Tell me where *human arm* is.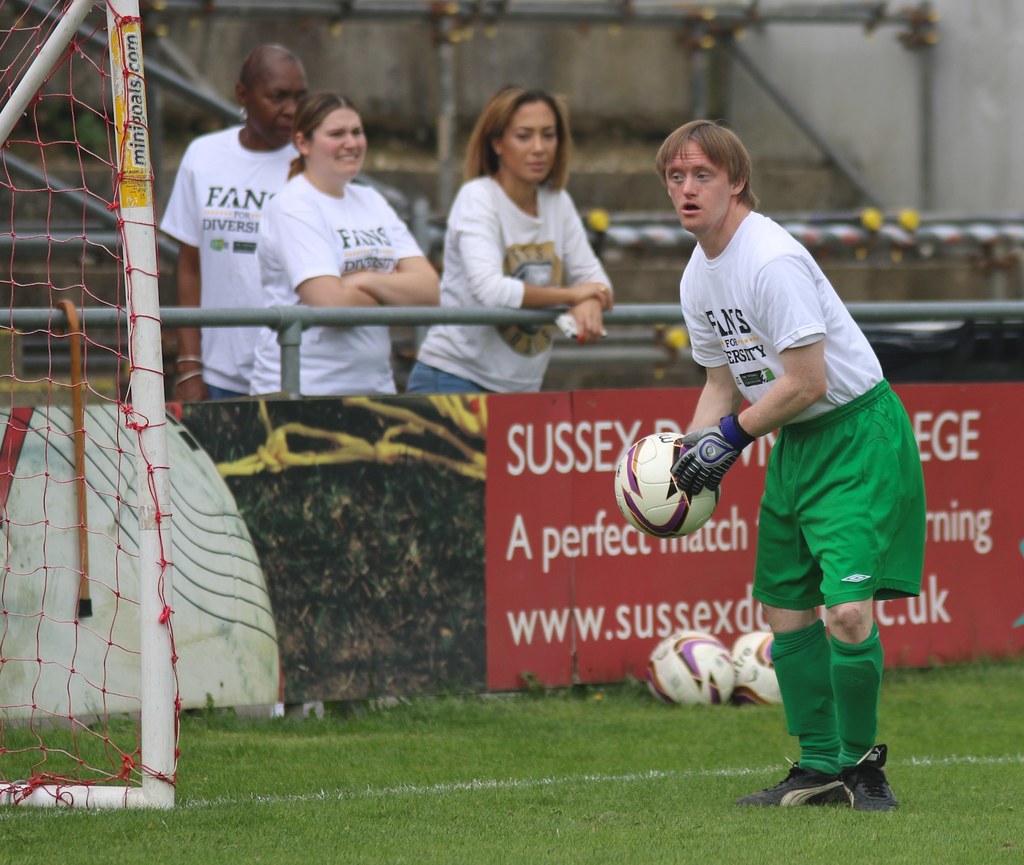
*human arm* is at 173,145,200,403.
